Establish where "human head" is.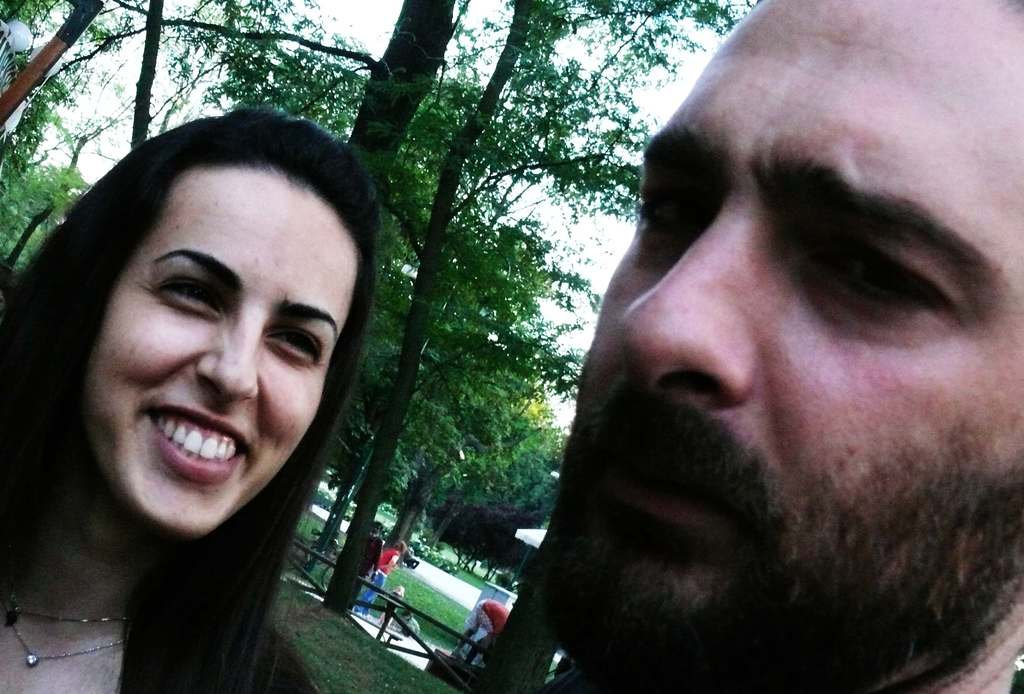
Established at {"x1": 392, "y1": 537, "x2": 409, "y2": 554}.
